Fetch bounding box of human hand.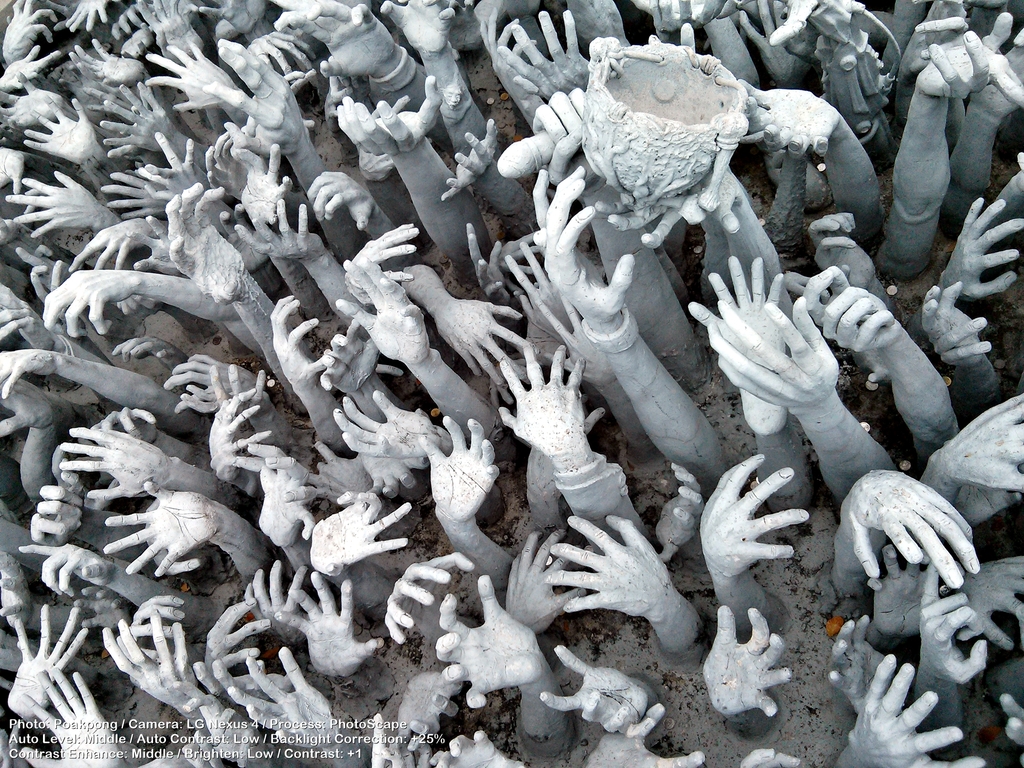
Bbox: (169, 384, 219, 419).
